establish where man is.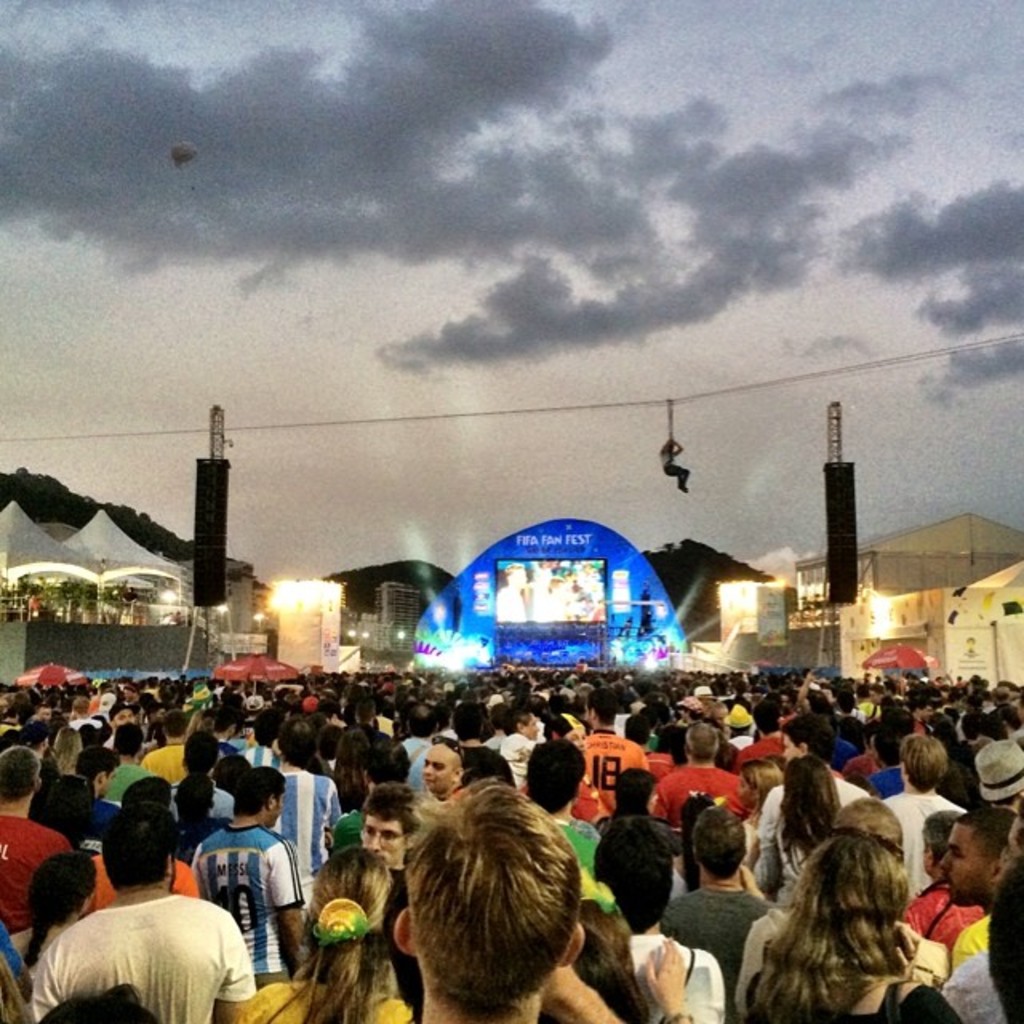
Established at <box>182,763,318,990</box>.
